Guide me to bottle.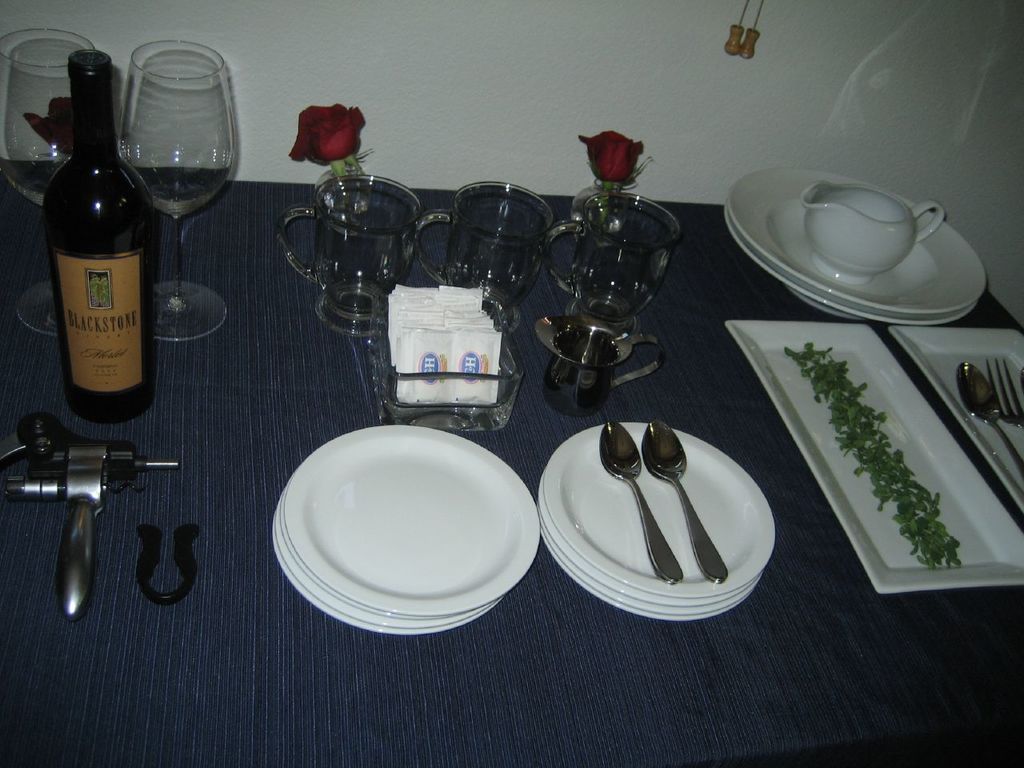
Guidance: box=[46, 50, 157, 426].
